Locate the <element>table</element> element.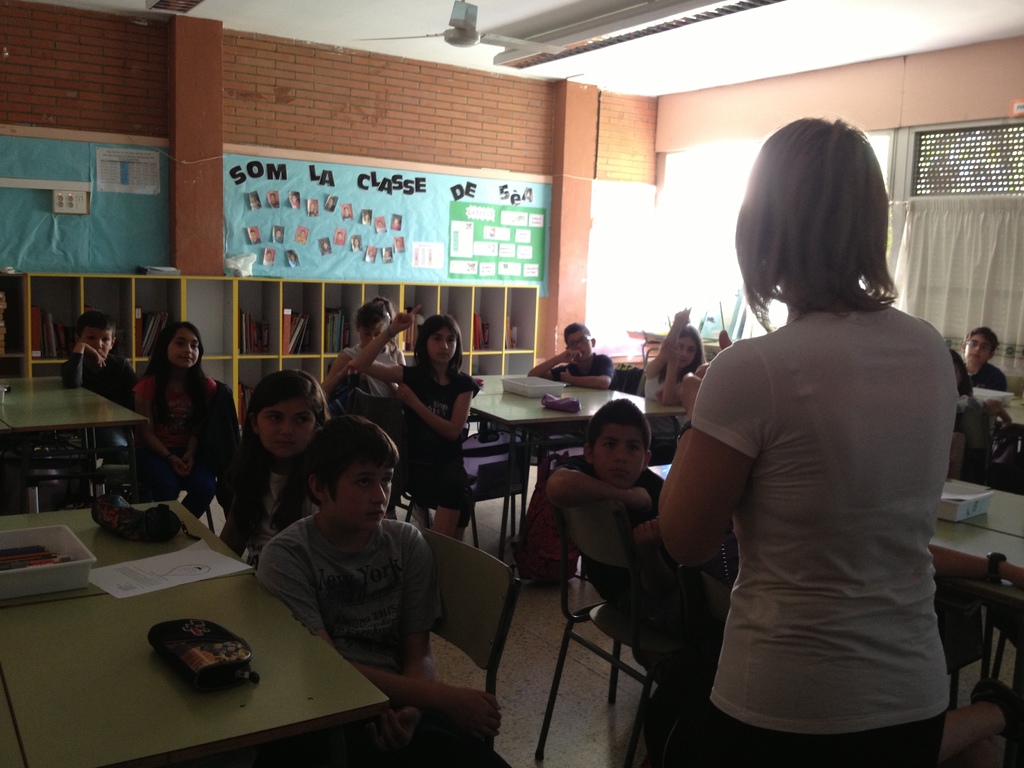
Element bbox: region(470, 370, 587, 395).
